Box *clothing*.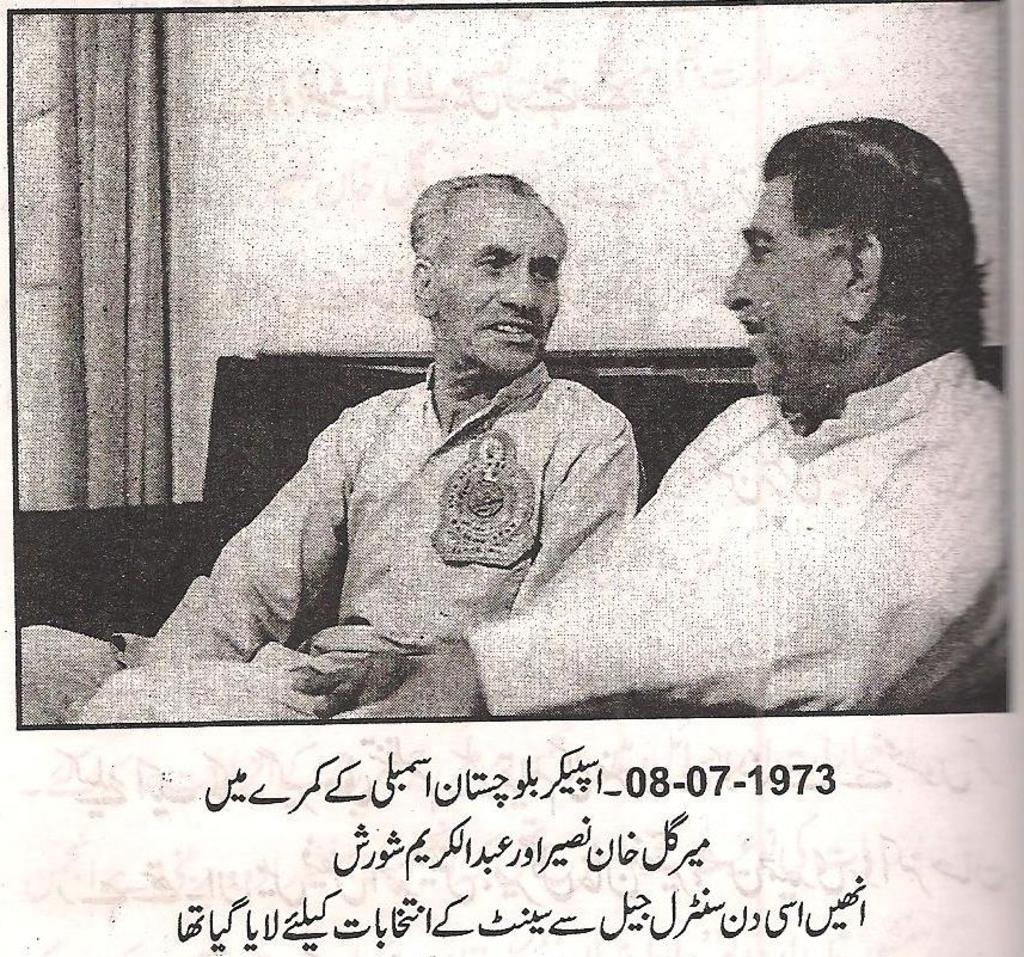
bbox=(20, 358, 636, 731).
